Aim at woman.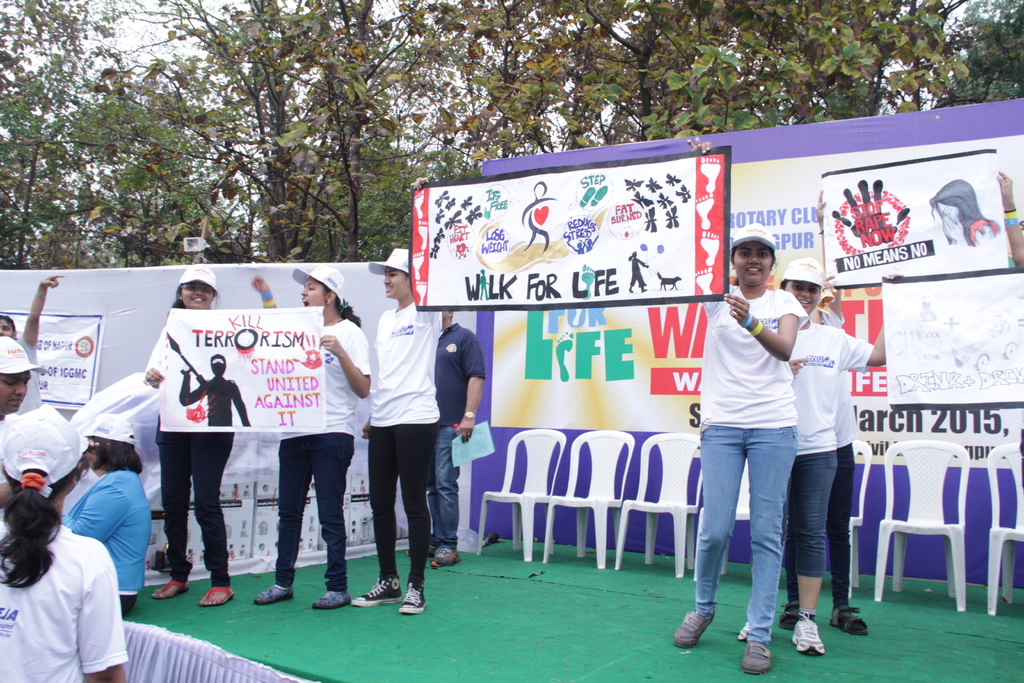
Aimed at pyautogui.locateOnScreen(144, 280, 235, 607).
